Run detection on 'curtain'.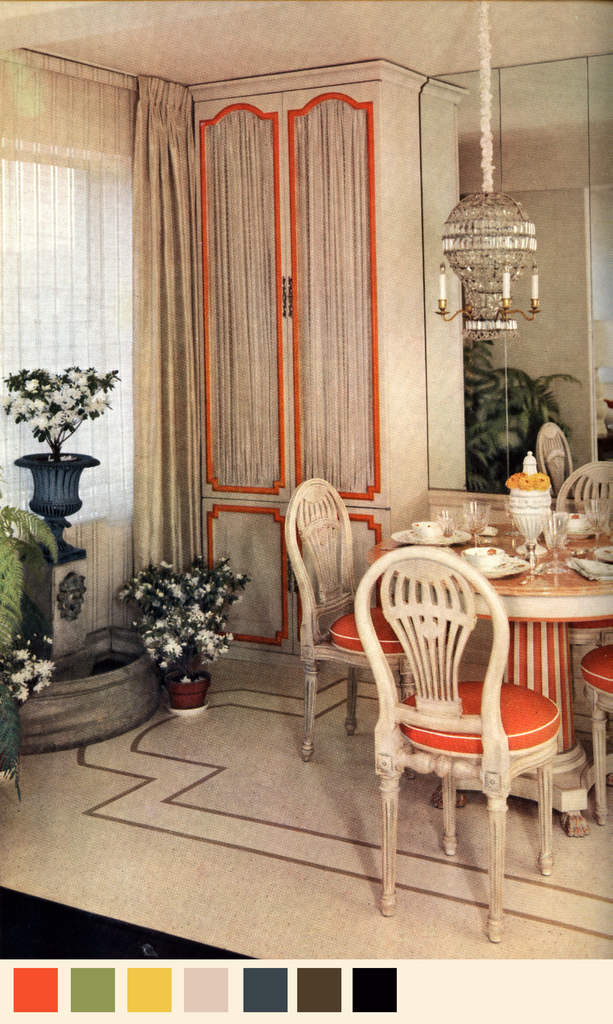
Result: 129,67,202,564.
